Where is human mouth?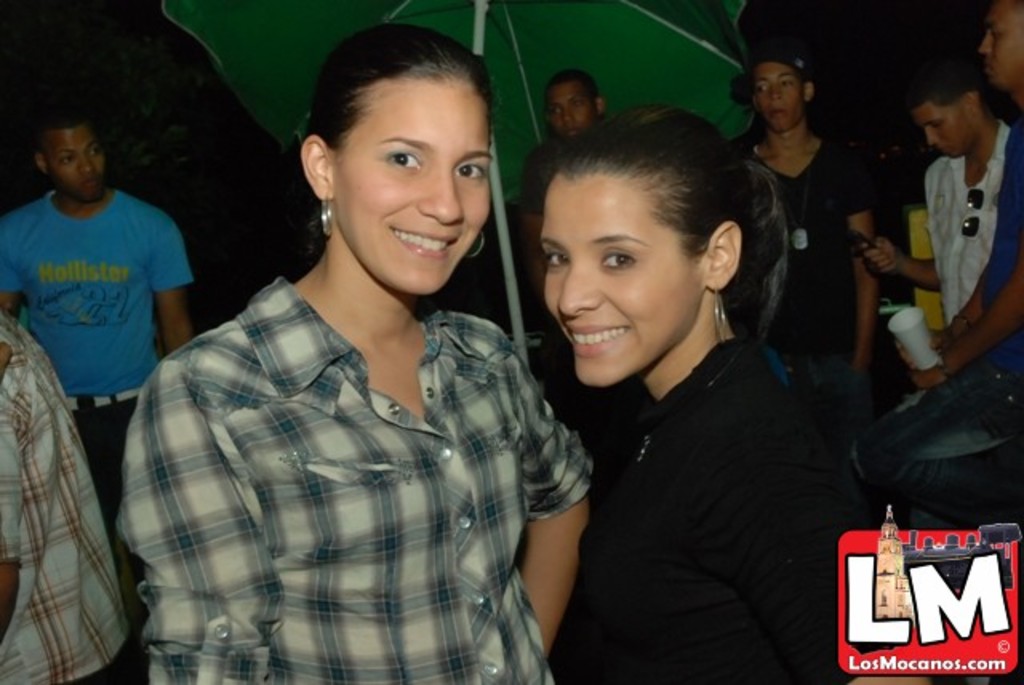
(x1=395, y1=229, x2=459, y2=254).
